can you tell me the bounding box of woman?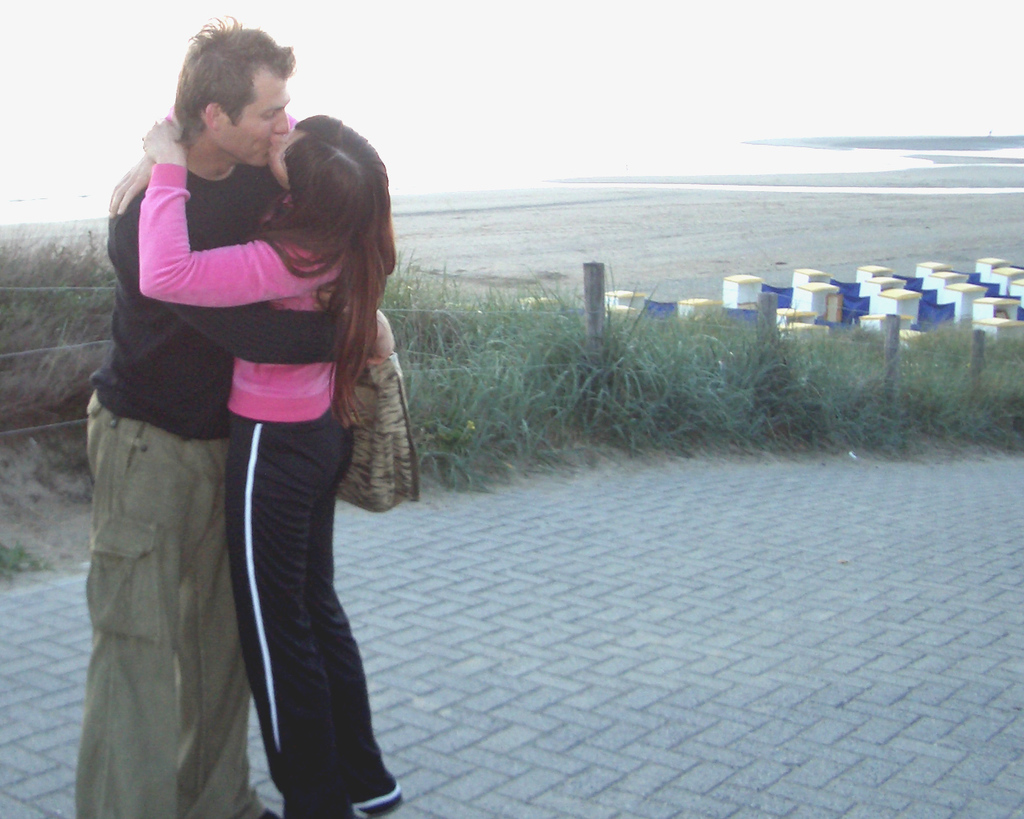
121/35/399/811.
